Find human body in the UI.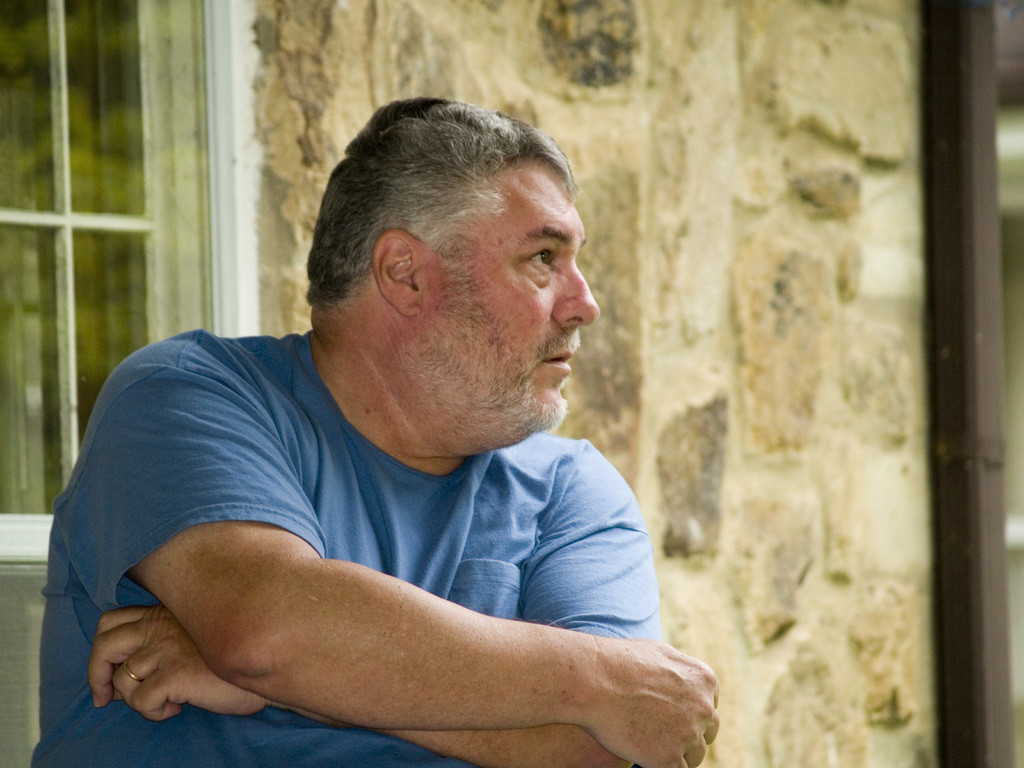
UI element at left=0, top=191, right=767, bottom=762.
